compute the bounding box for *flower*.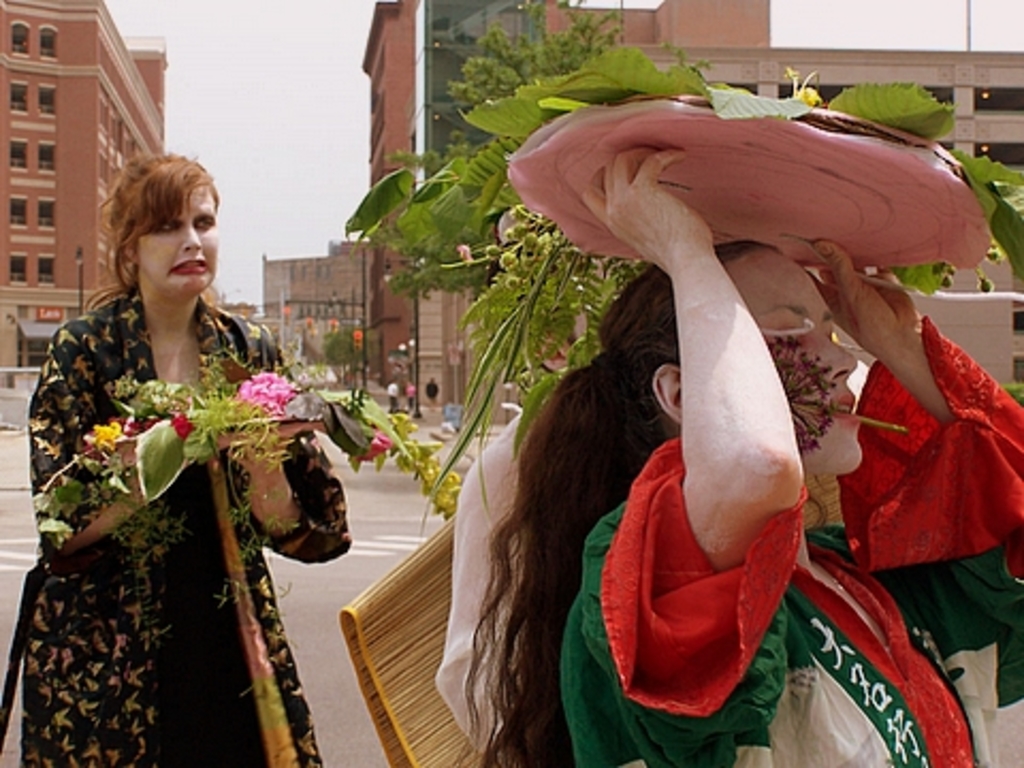
[789, 66, 821, 109].
